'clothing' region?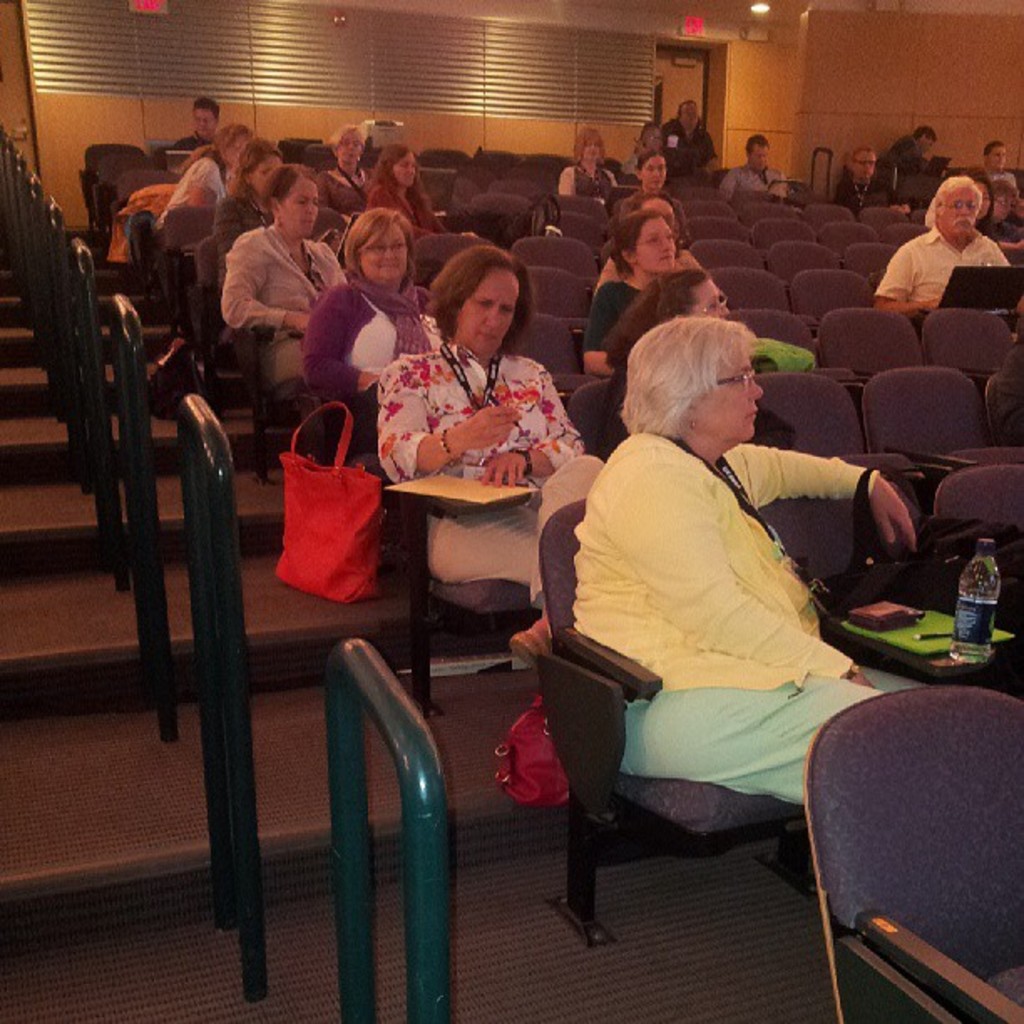
181:132:206:157
